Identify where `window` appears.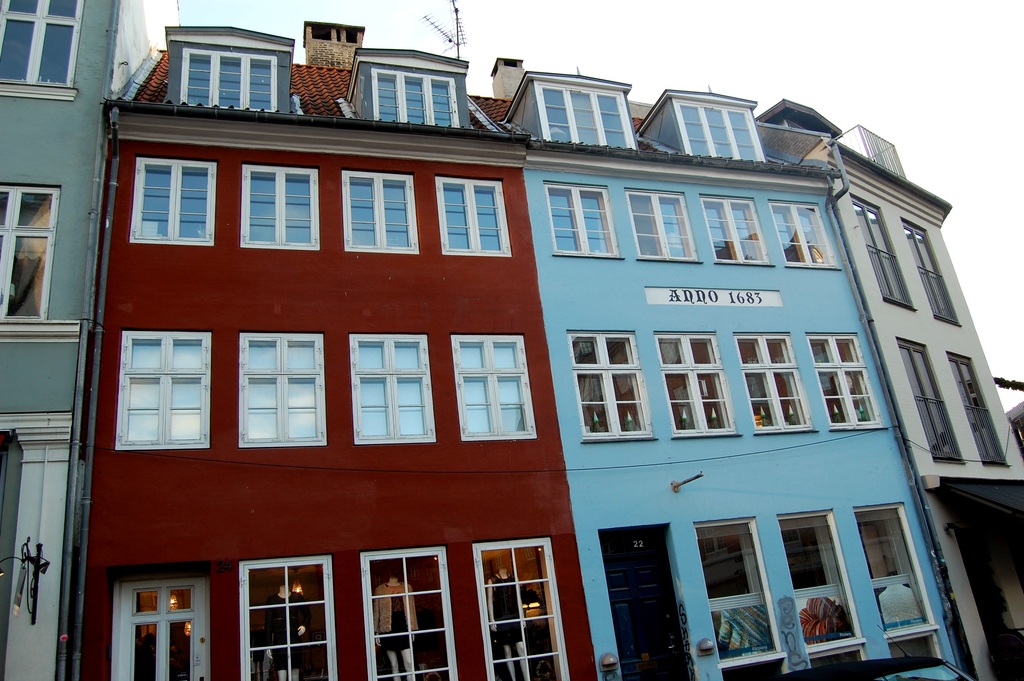
Appears at bbox=[531, 83, 639, 151].
